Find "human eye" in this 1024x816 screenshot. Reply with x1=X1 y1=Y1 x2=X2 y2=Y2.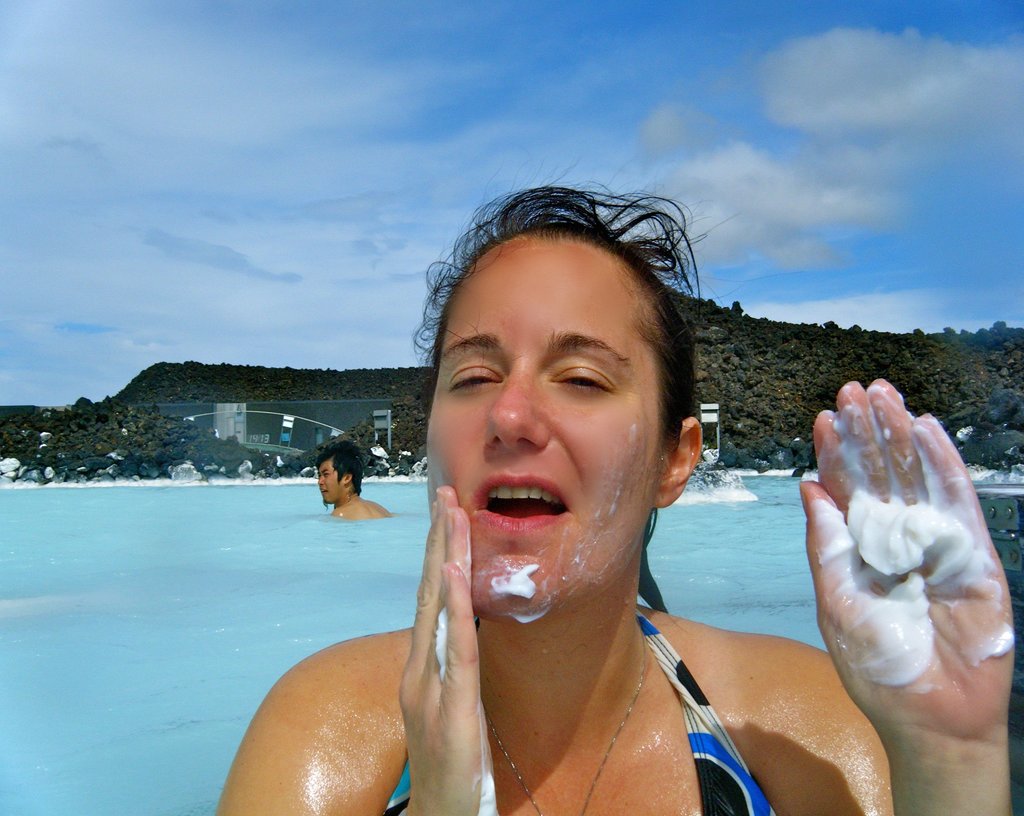
x1=541 y1=358 x2=621 y2=401.
